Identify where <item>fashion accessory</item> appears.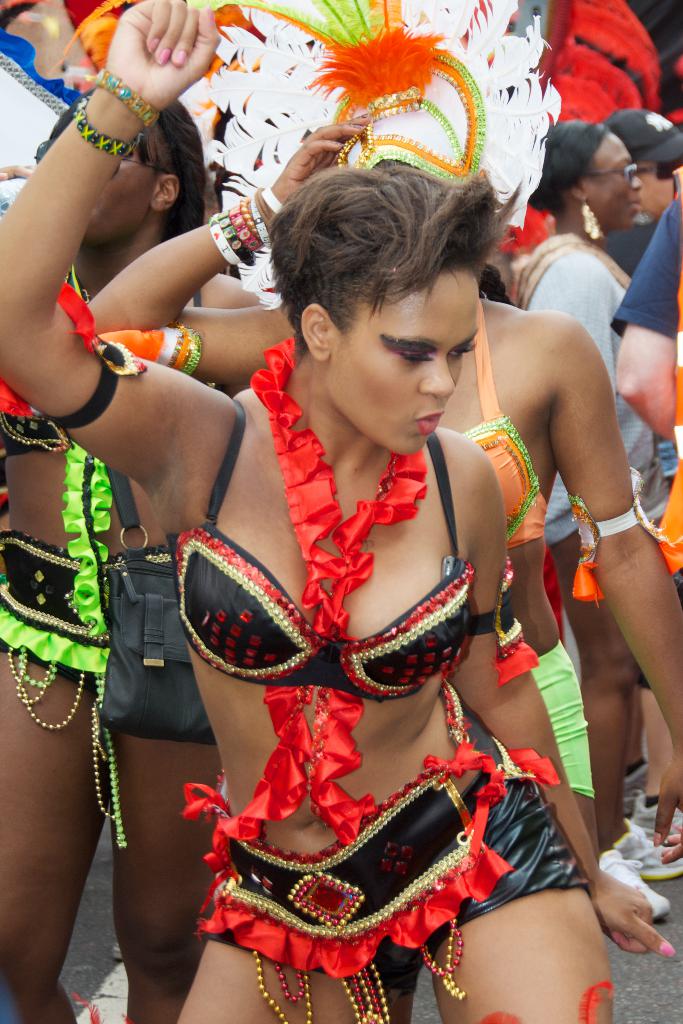
Appears at rect(580, 191, 600, 240).
